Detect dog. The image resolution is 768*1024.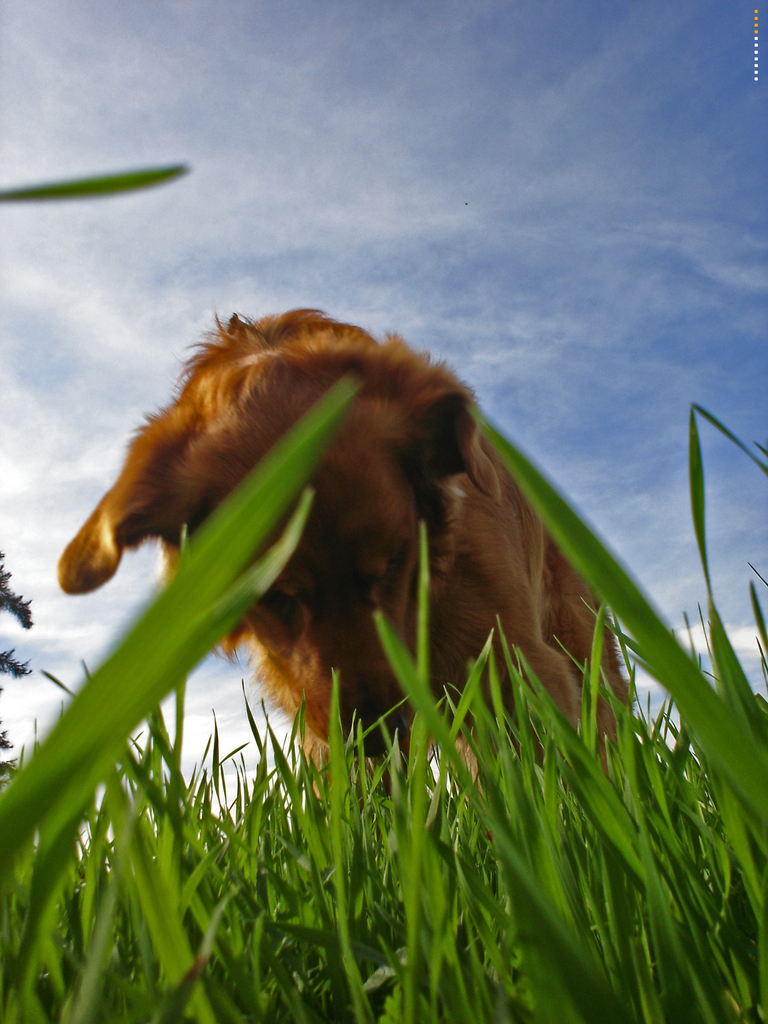
[51,303,609,770].
